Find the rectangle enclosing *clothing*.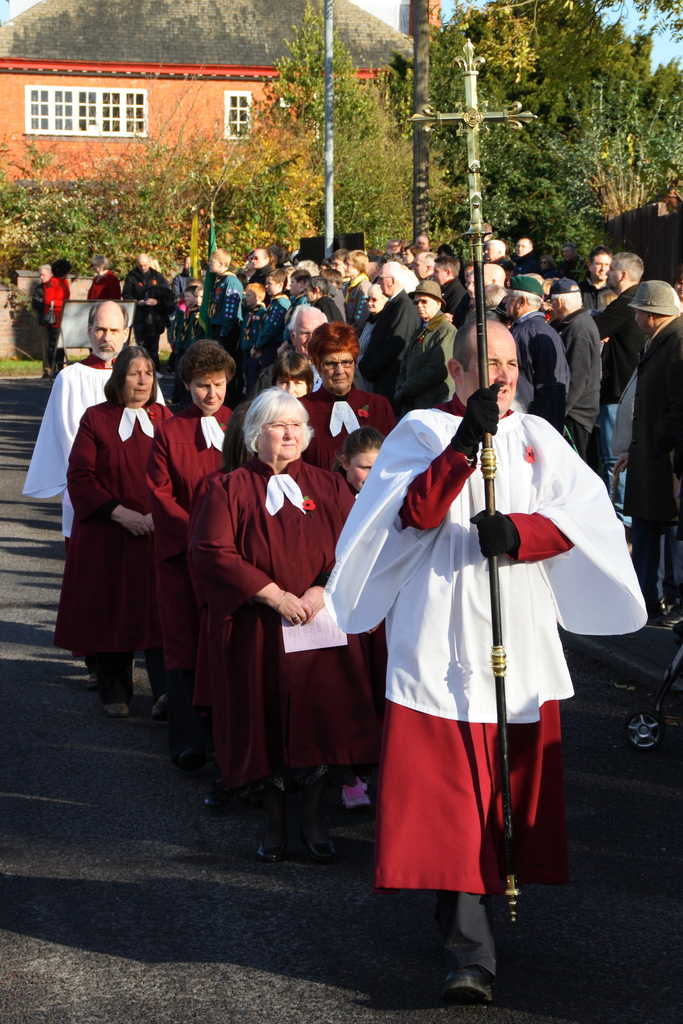
129, 402, 242, 671.
